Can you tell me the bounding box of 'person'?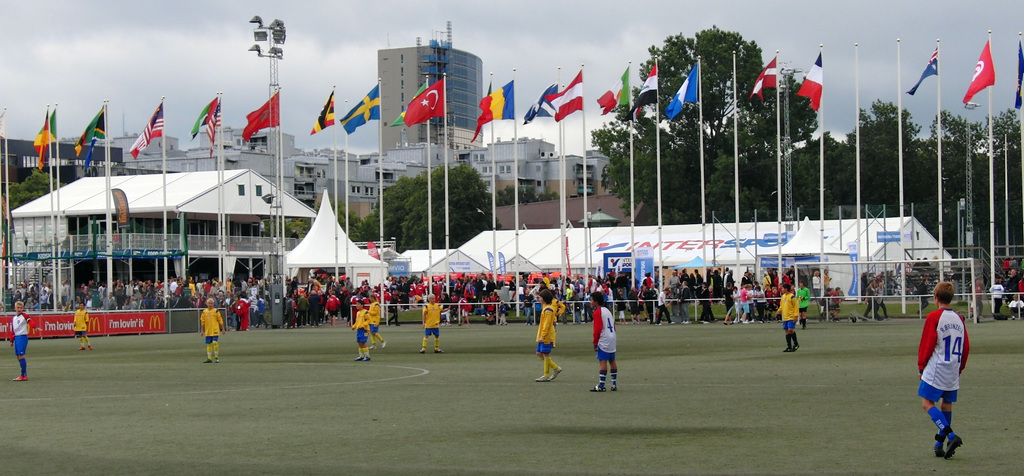
detection(533, 292, 563, 381).
